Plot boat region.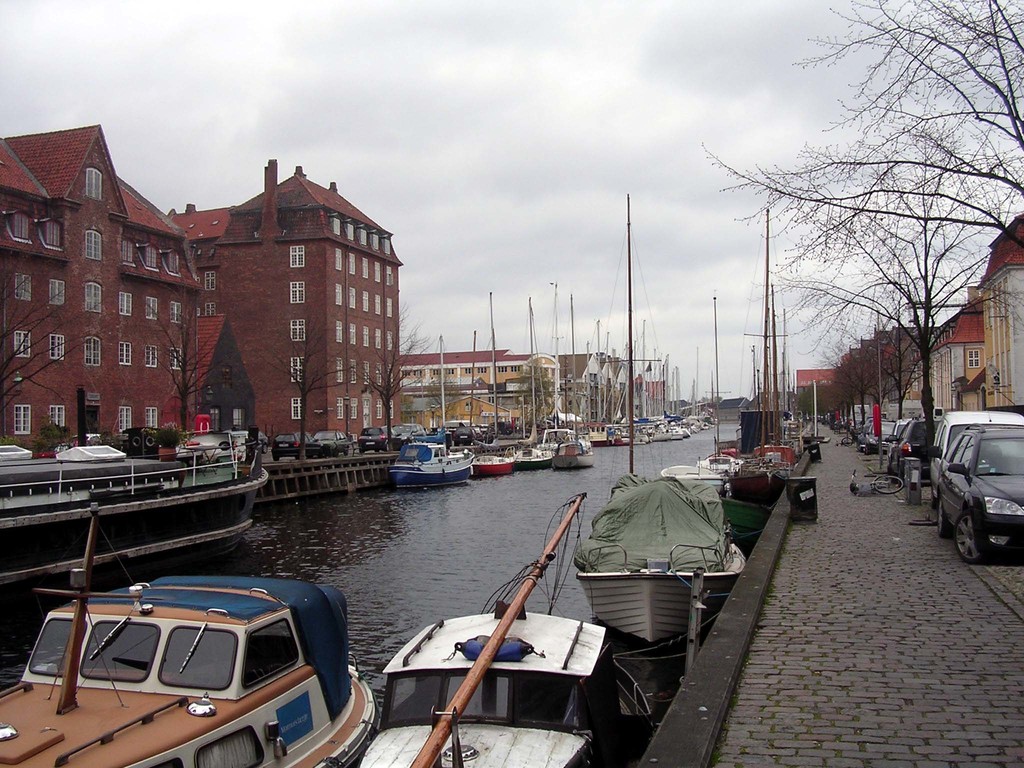
Plotted at locate(396, 330, 479, 487).
